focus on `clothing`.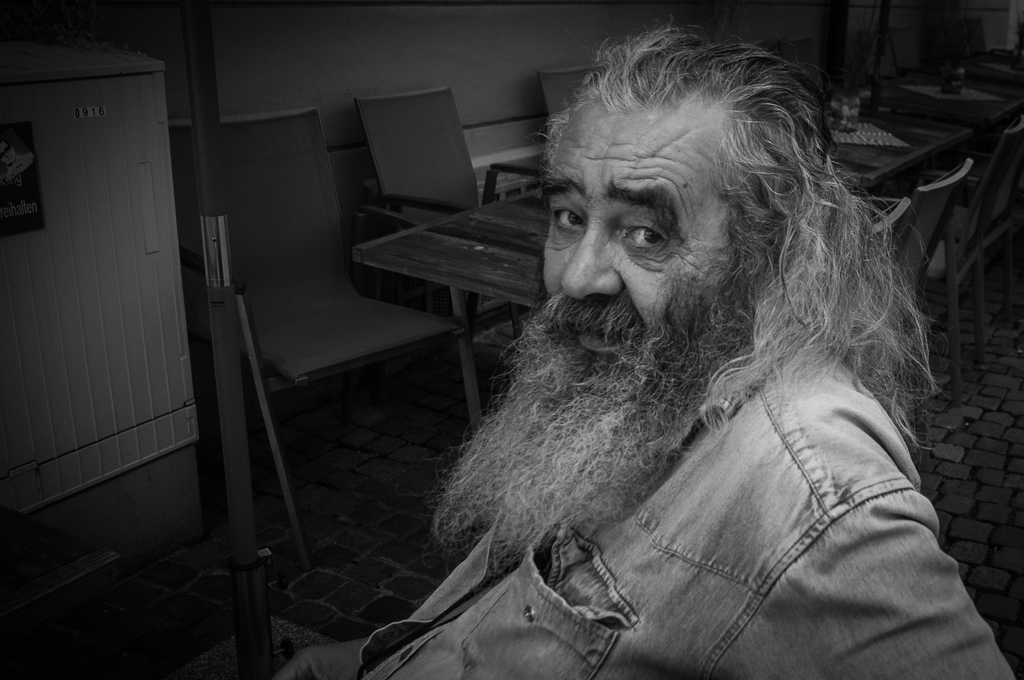
Focused at Rect(387, 254, 948, 653).
